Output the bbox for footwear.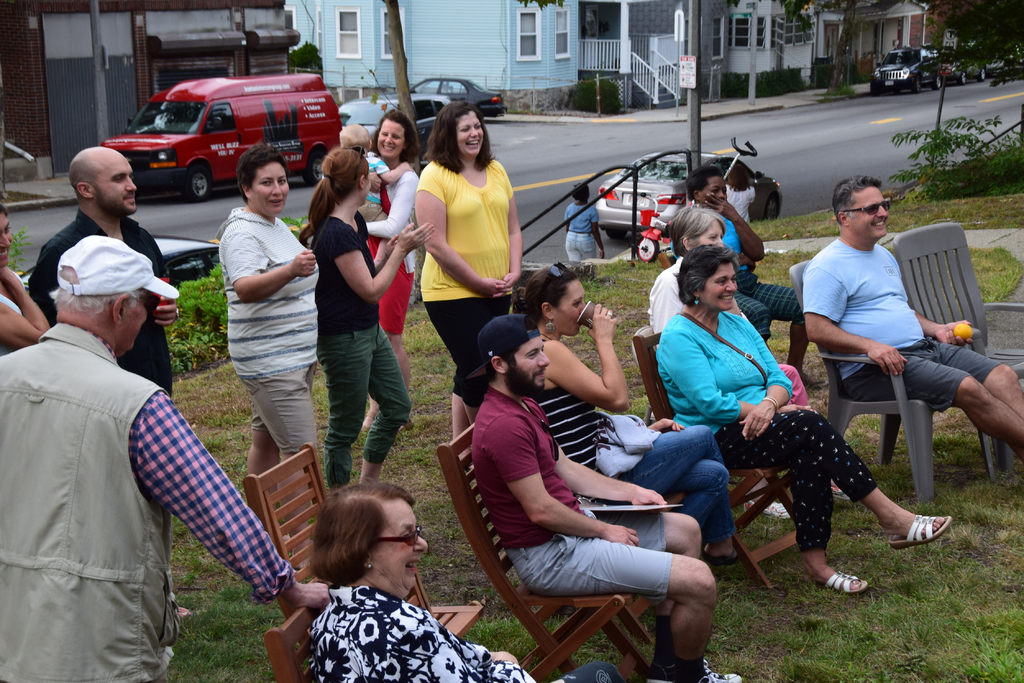
832:481:853:502.
